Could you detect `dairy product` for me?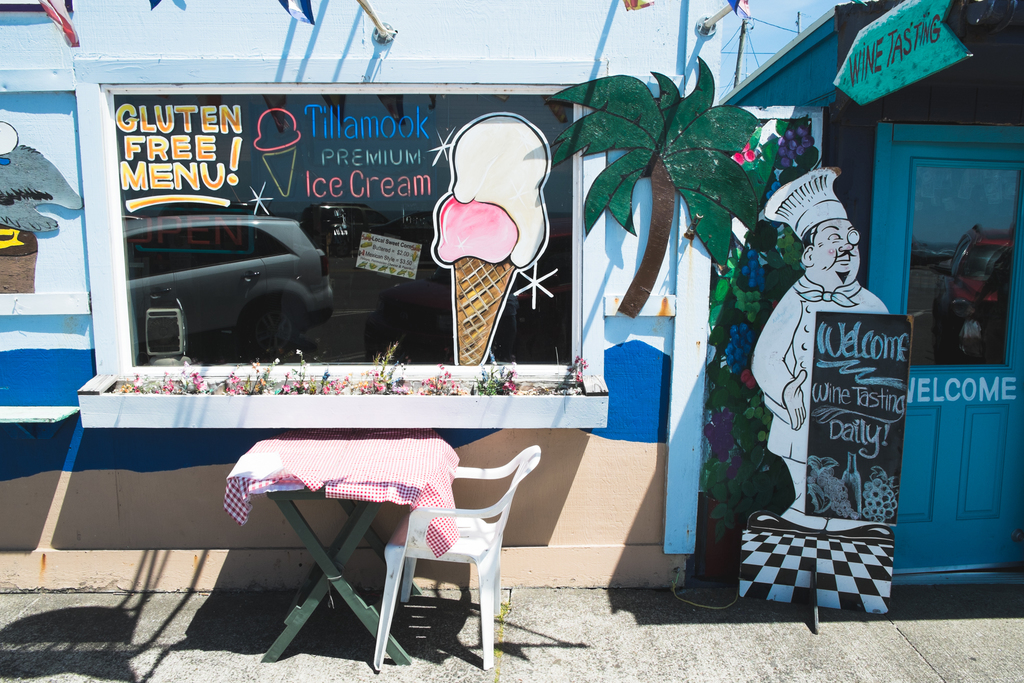
Detection result: box=[448, 115, 547, 267].
